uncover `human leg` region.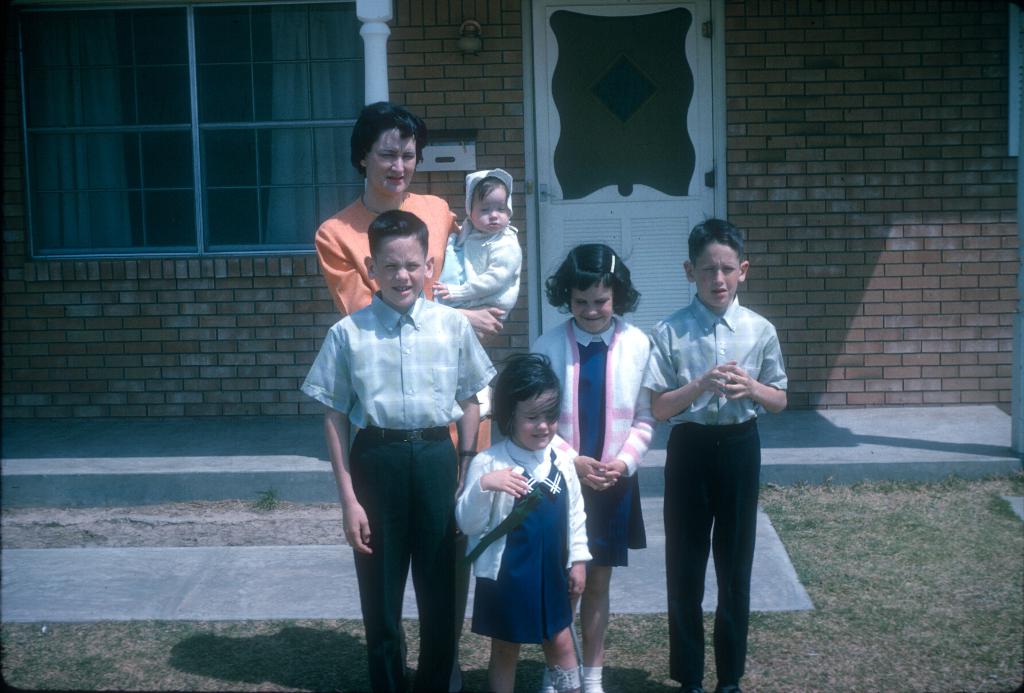
Uncovered: 351:418:412:689.
